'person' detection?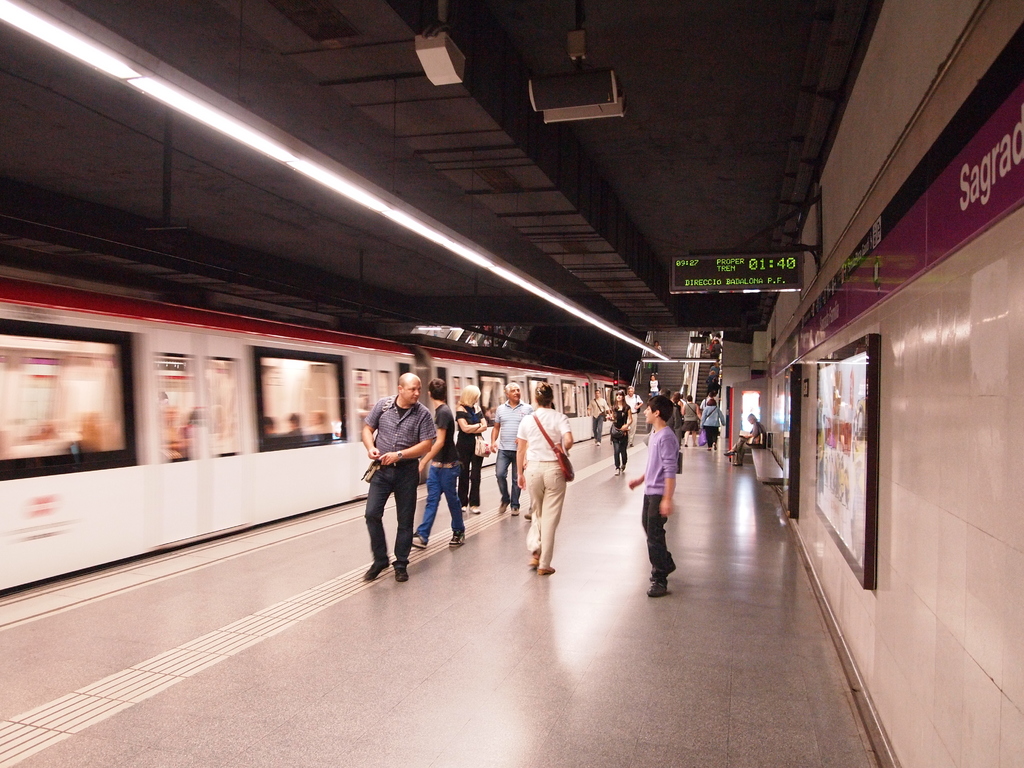
l=356, t=373, r=433, b=582
